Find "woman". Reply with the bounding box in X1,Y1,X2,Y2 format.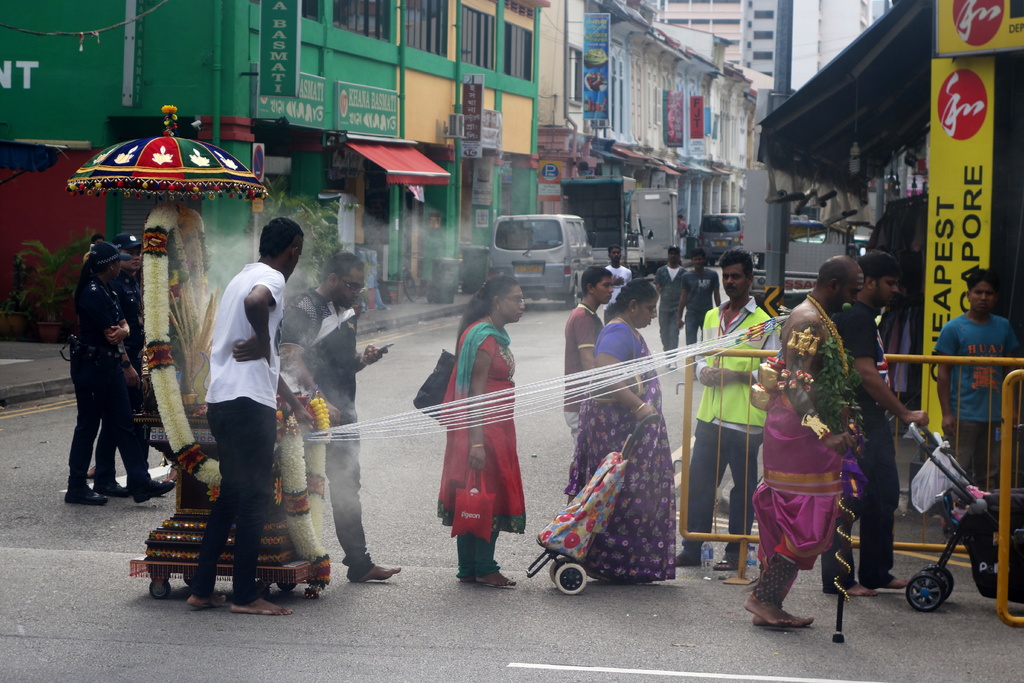
415,265,533,582.
